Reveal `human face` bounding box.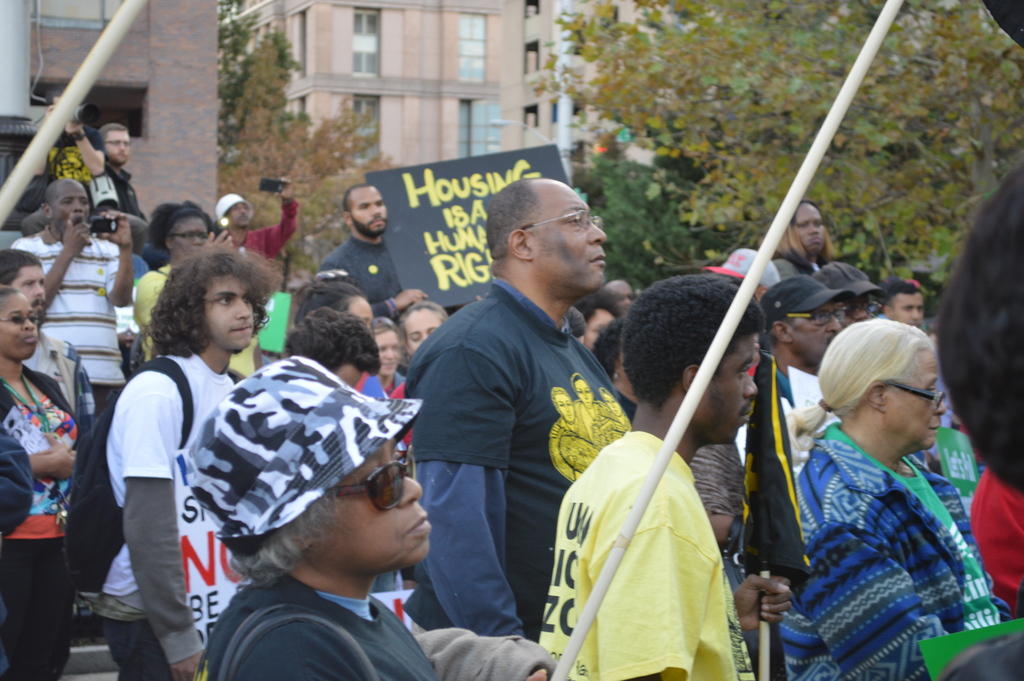
Revealed: 576 377 589 403.
